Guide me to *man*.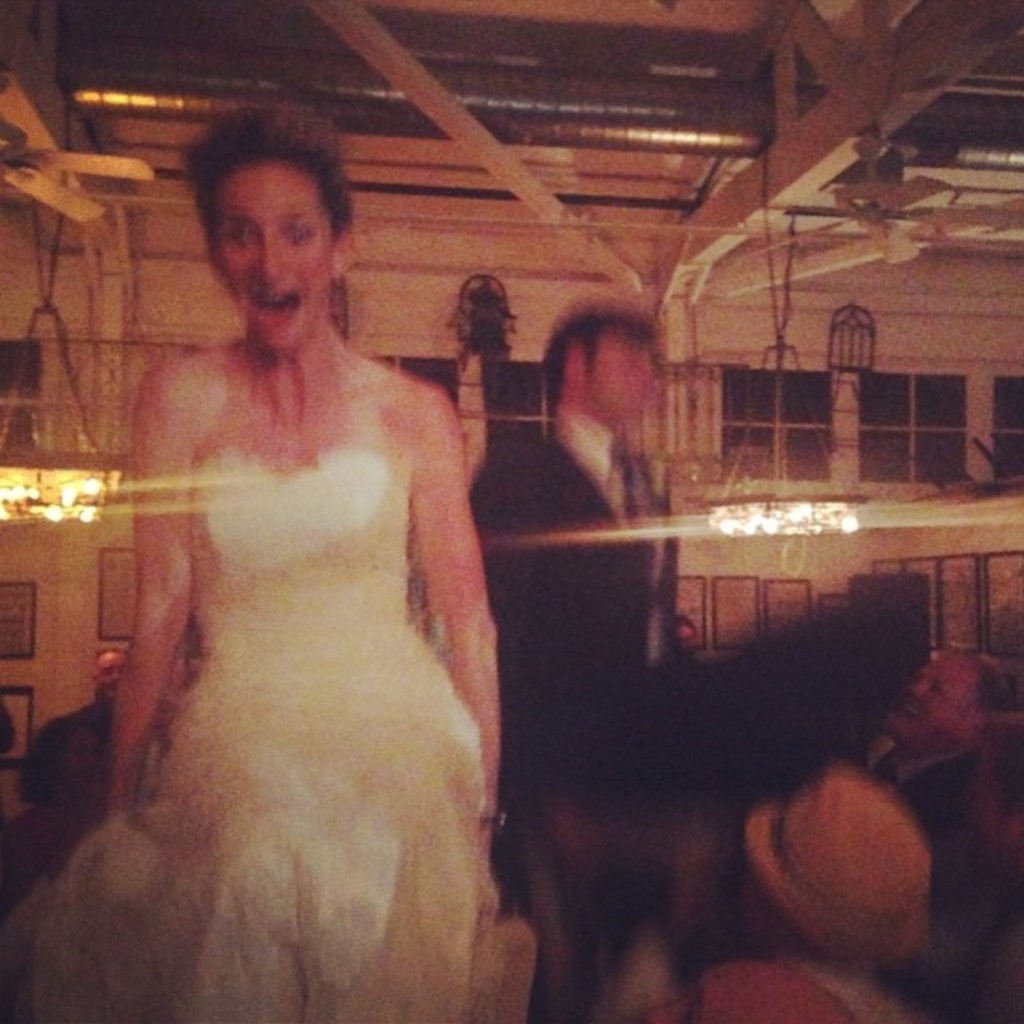
Guidance: {"left": 466, "top": 296, "right": 758, "bottom": 851}.
